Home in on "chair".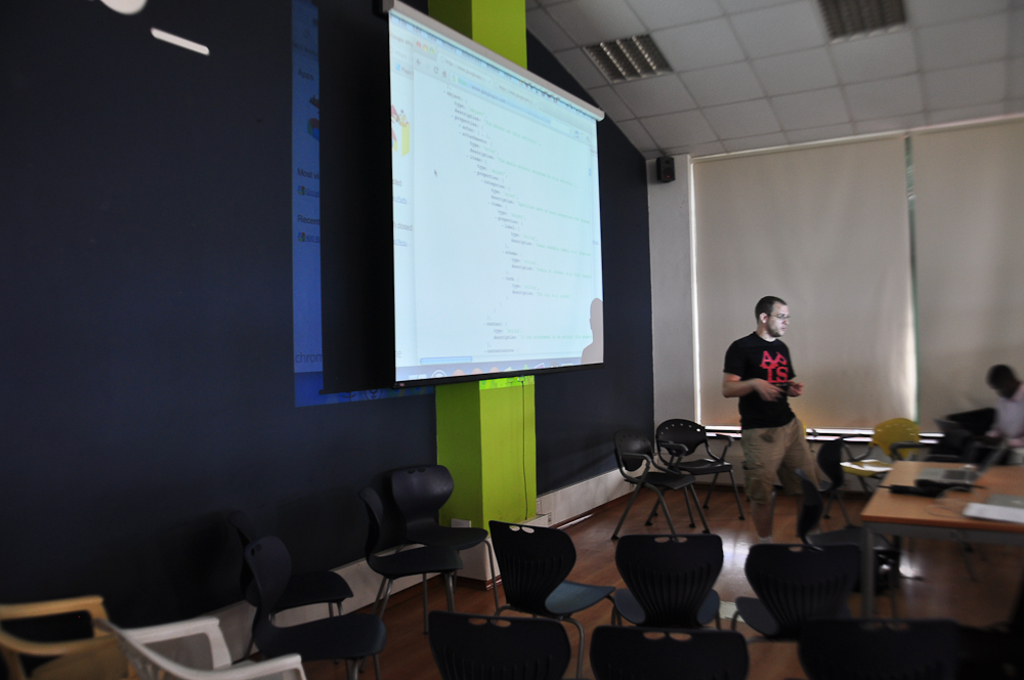
Homed in at [602, 430, 714, 533].
